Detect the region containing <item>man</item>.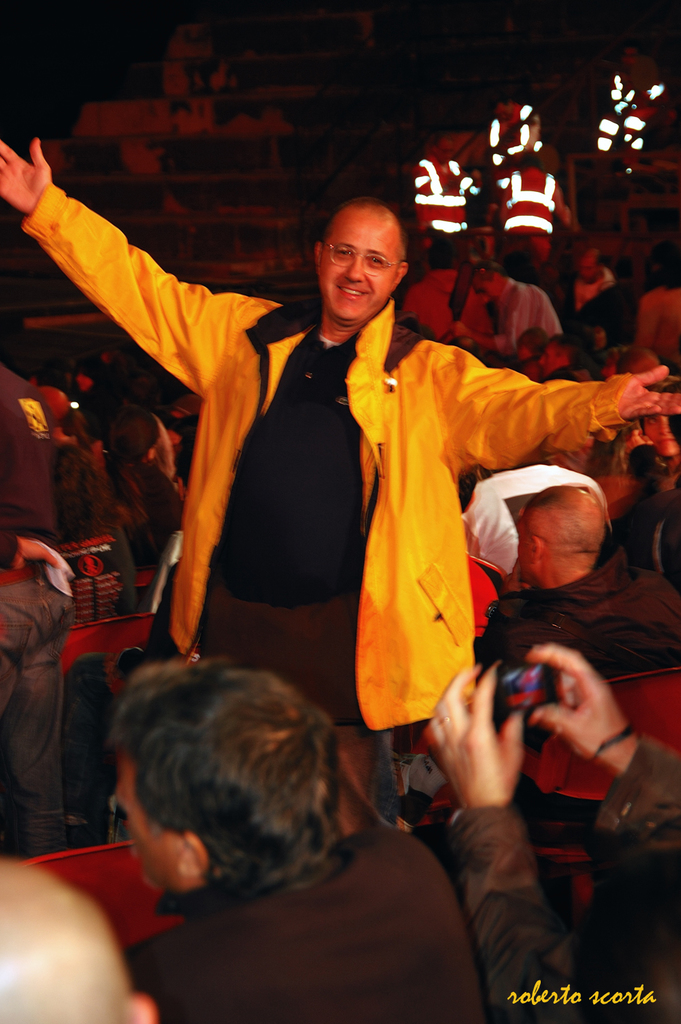
[0,135,680,830].
